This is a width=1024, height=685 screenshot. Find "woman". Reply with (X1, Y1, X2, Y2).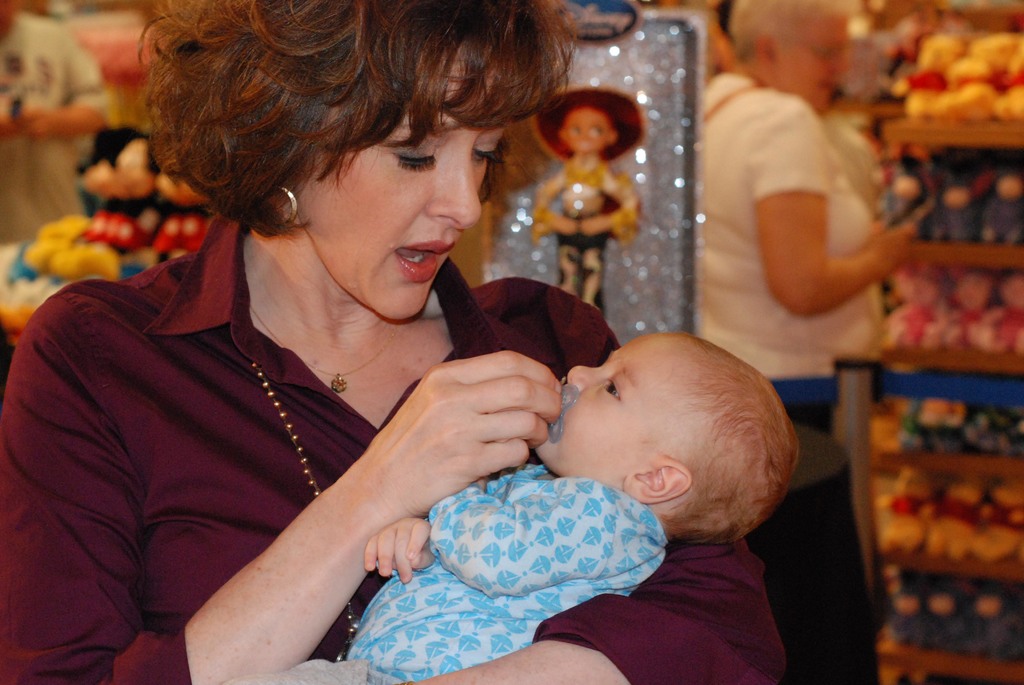
(2, 0, 785, 684).
